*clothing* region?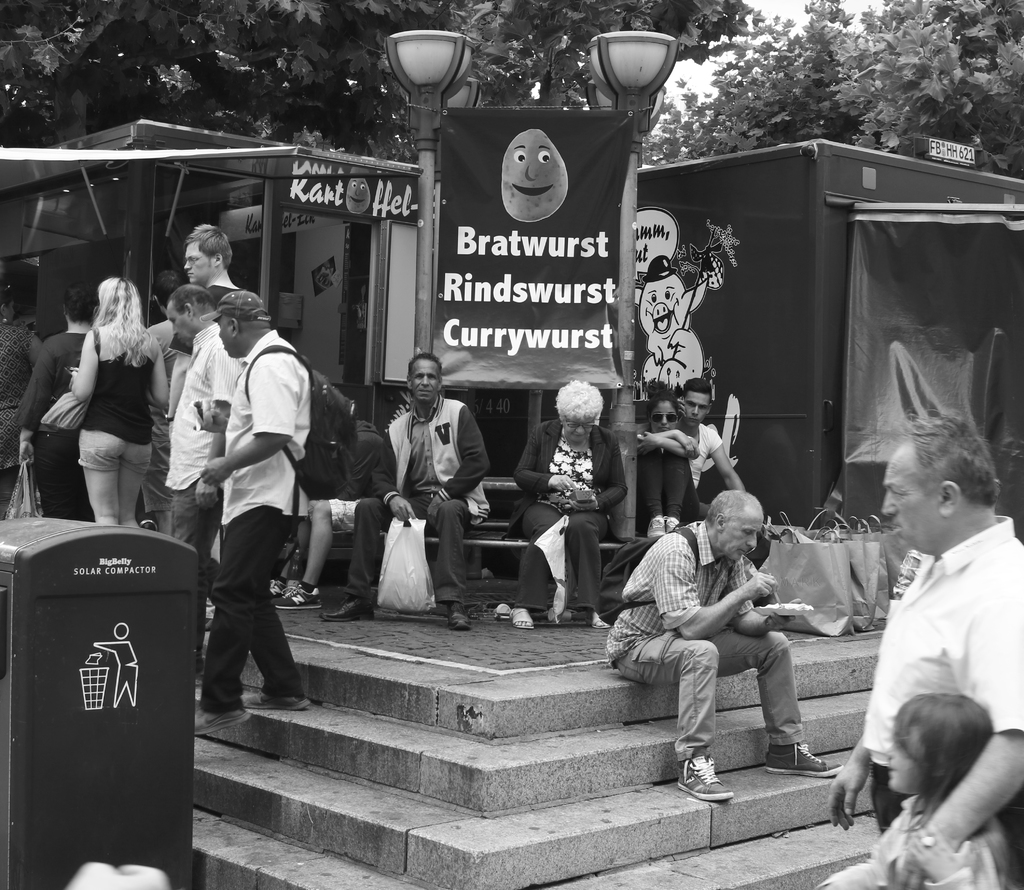
<box>609,521,796,759</box>
